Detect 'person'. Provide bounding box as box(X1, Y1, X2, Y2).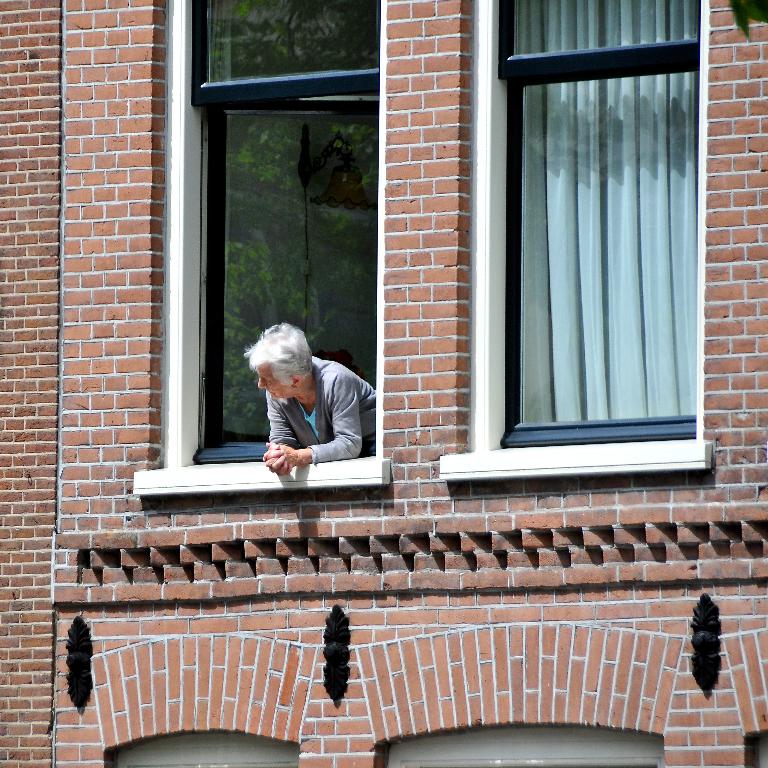
box(249, 318, 377, 506).
